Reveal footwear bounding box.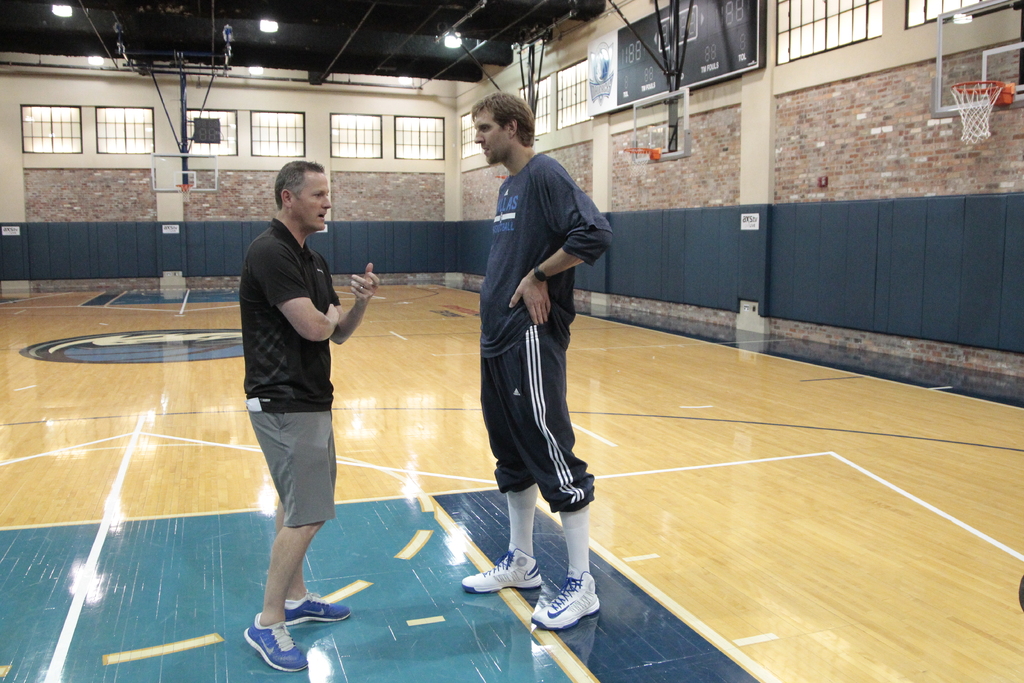
Revealed: <region>458, 544, 545, 598</region>.
